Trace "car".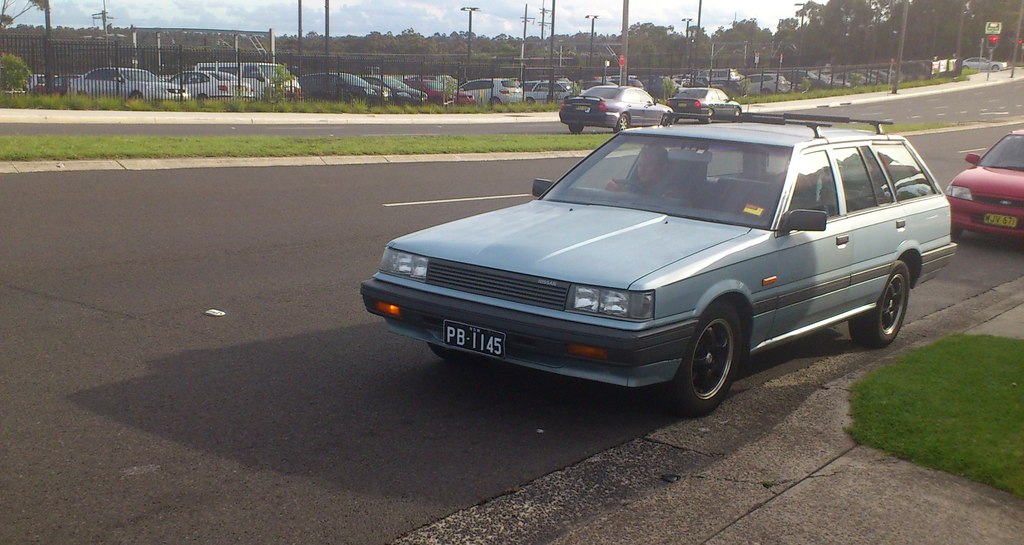
Traced to (x1=943, y1=134, x2=1023, y2=246).
